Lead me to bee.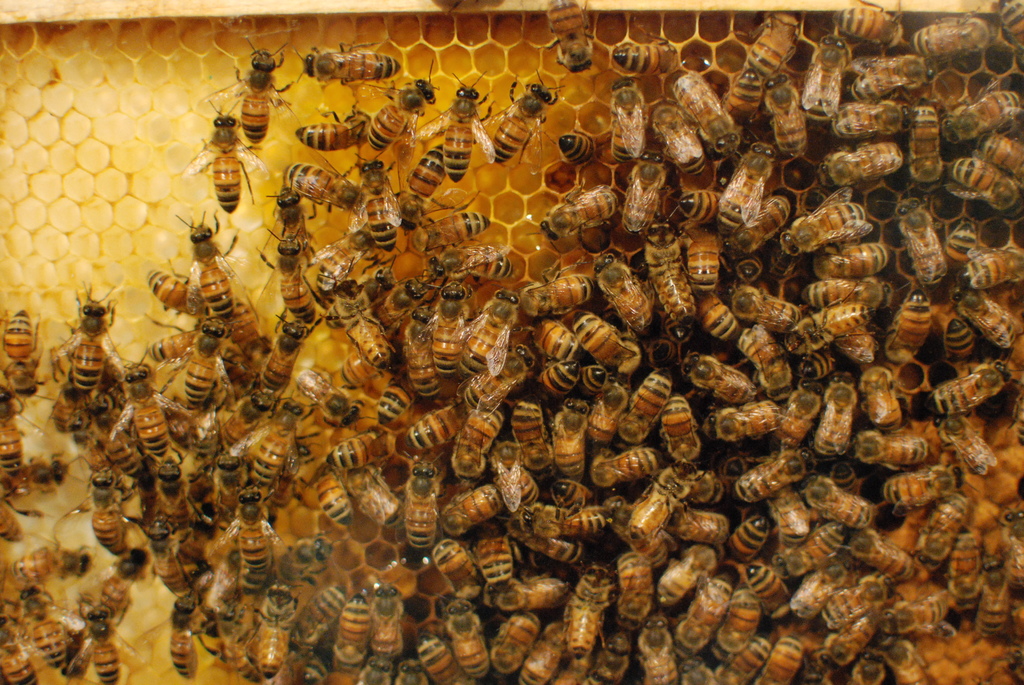
Lead to [818, 572, 889, 626].
